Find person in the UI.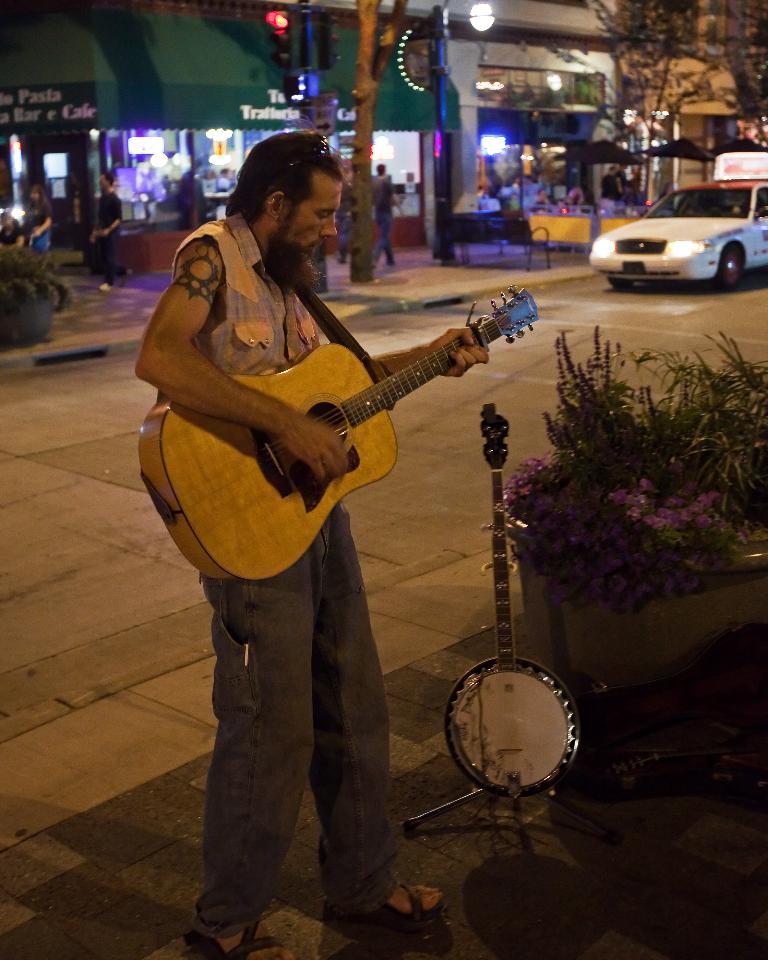
UI element at (left=0, top=213, right=25, bottom=254).
